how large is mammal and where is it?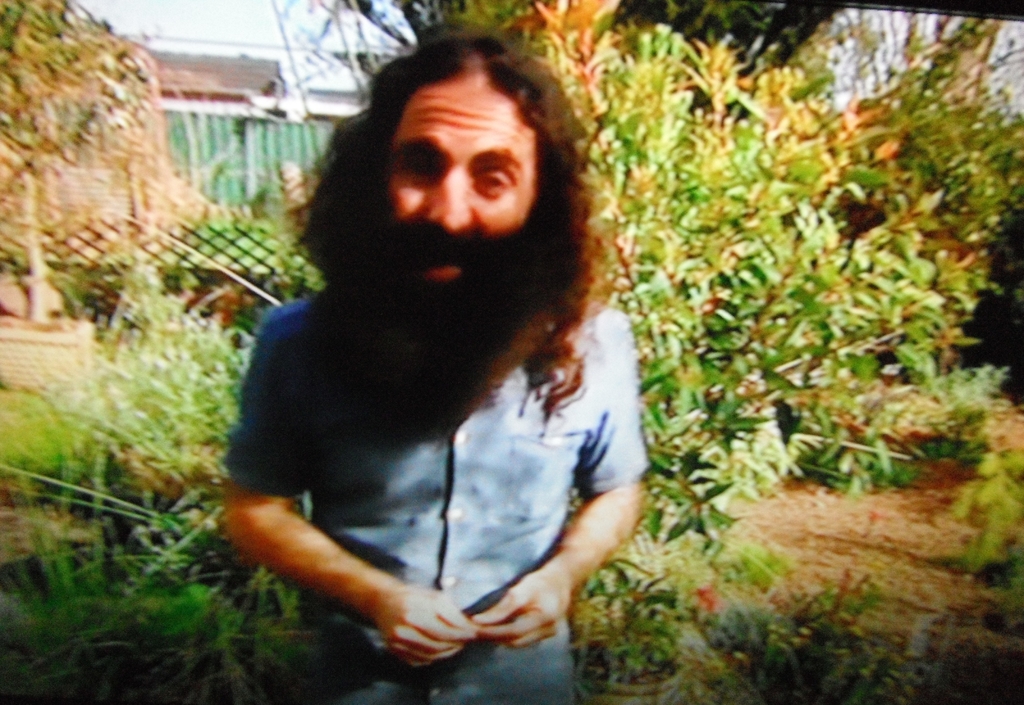
Bounding box: <bbox>216, 18, 648, 704</bbox>.
